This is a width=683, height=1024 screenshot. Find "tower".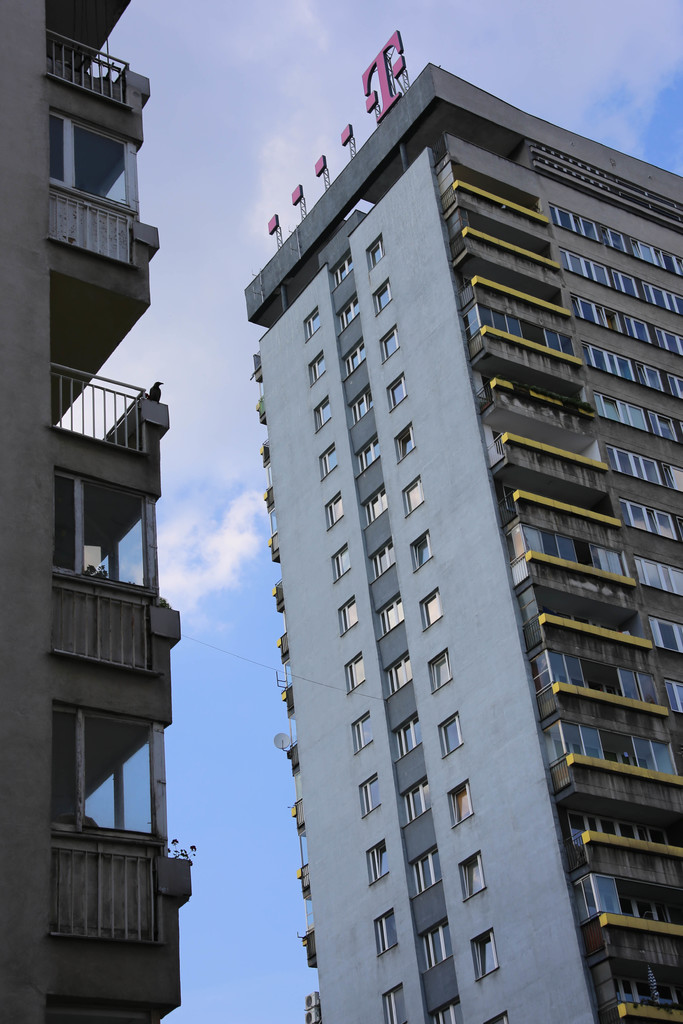
Bounding box: l=242, t=33, r=682, b=1023.
